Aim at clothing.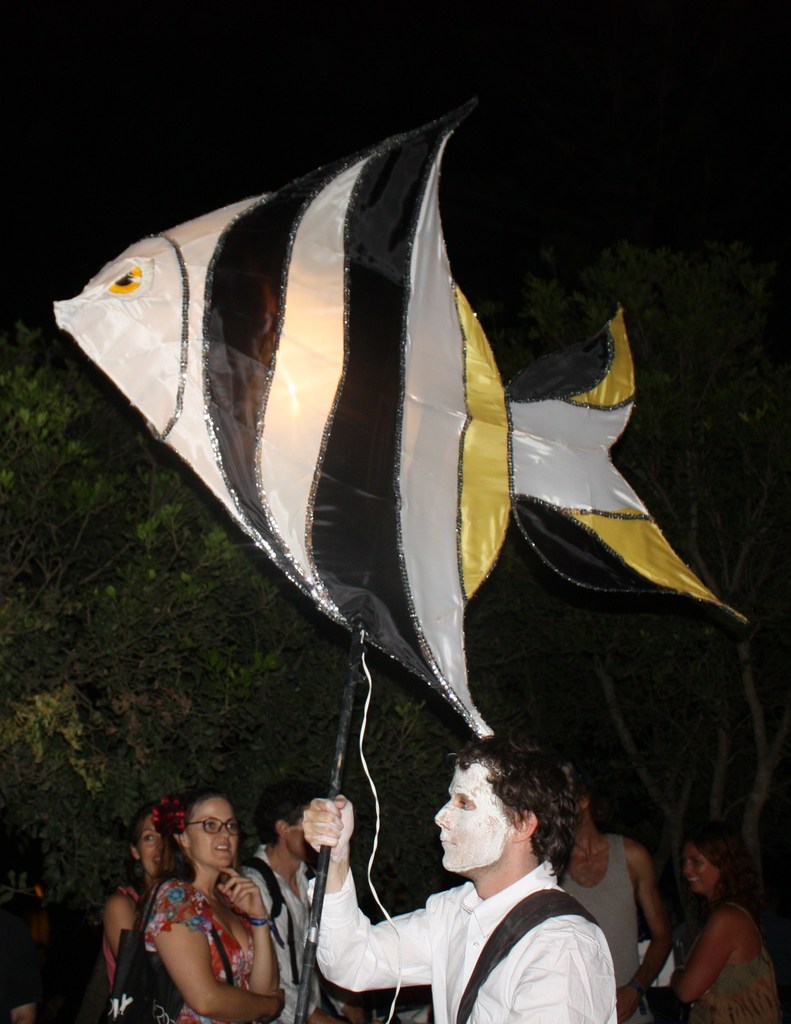
Aimed at l=101, t=874, r=148, b=982.
